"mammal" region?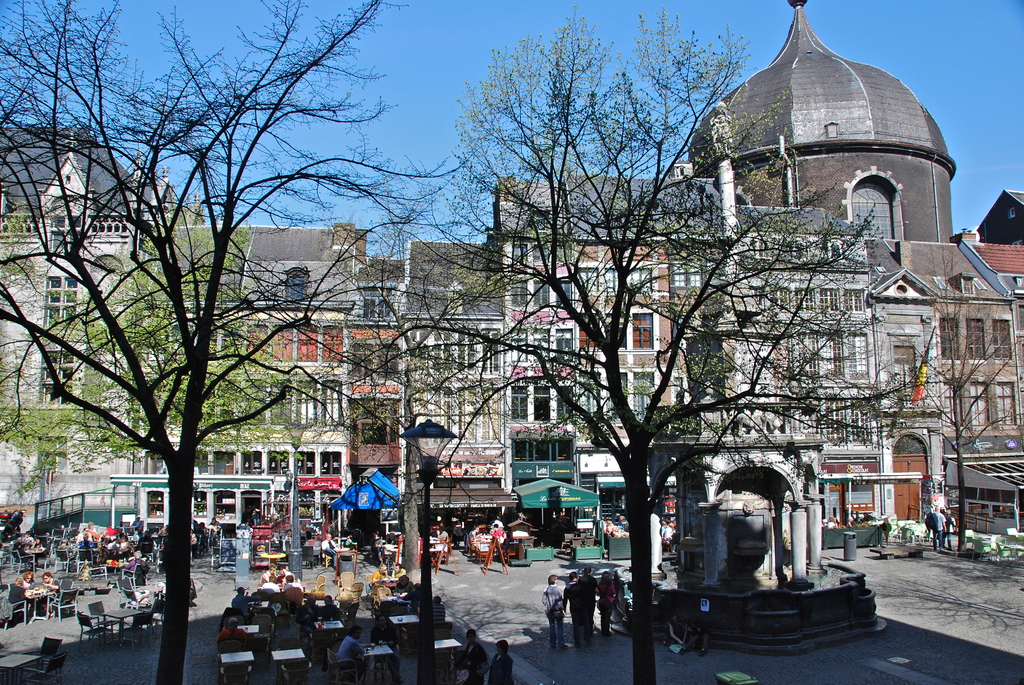
x1=467 y1=525 x2=481 y2=549
